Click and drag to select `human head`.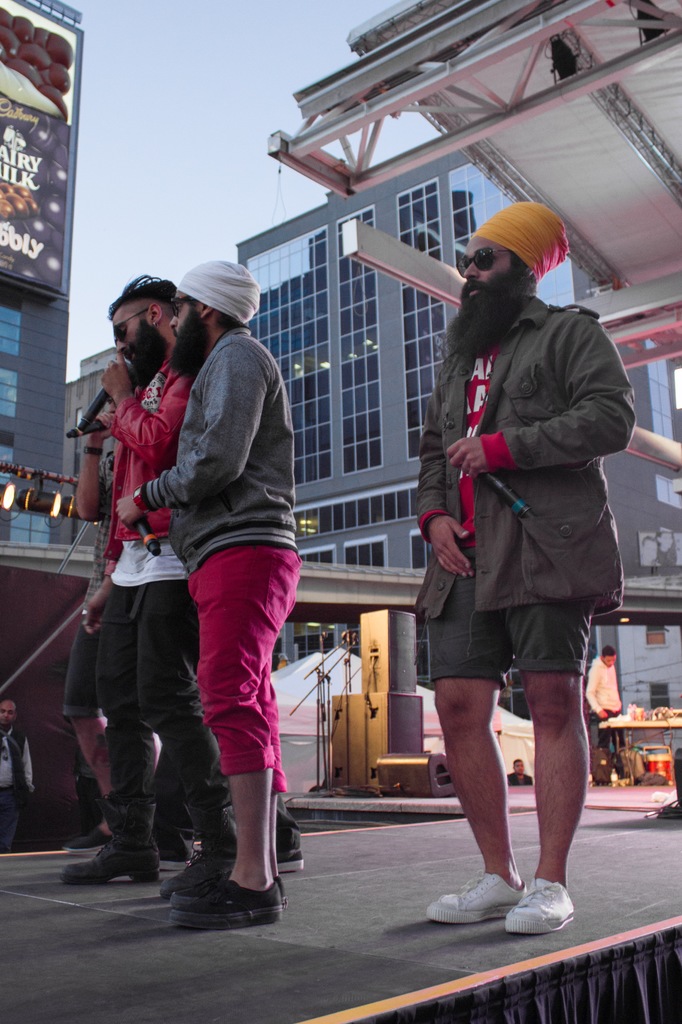
Selection: bbox=(0, 698, 13, 726).
